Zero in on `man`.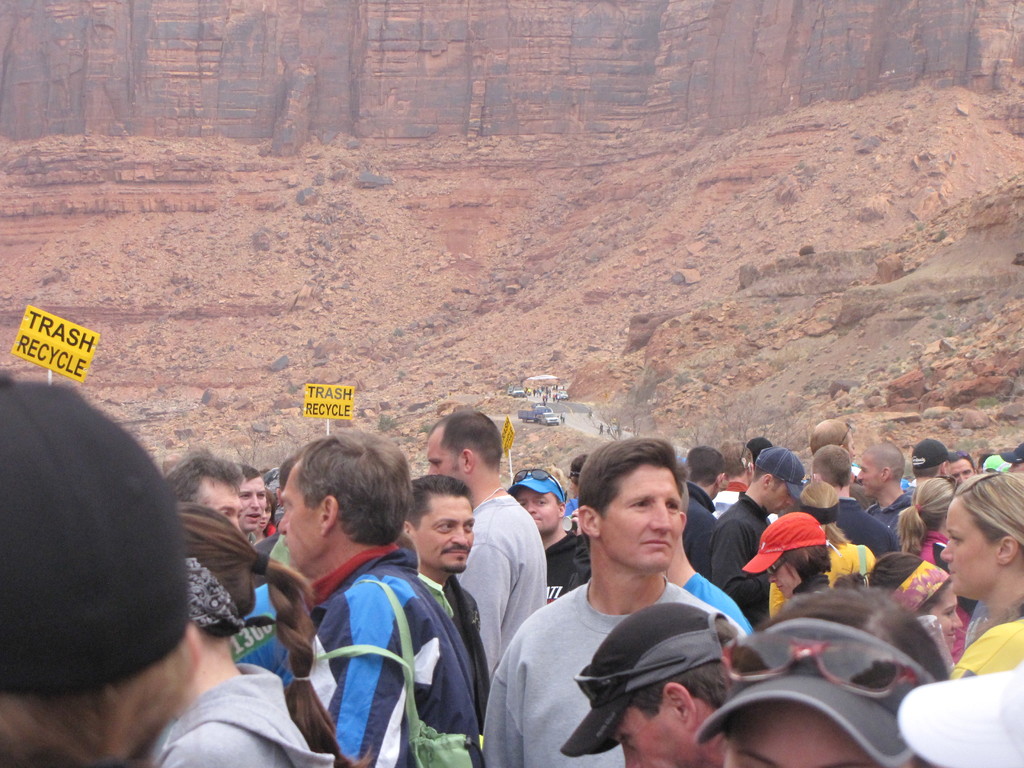
Zeroed in: (left=234, top=463, right=268, bottom=550).
